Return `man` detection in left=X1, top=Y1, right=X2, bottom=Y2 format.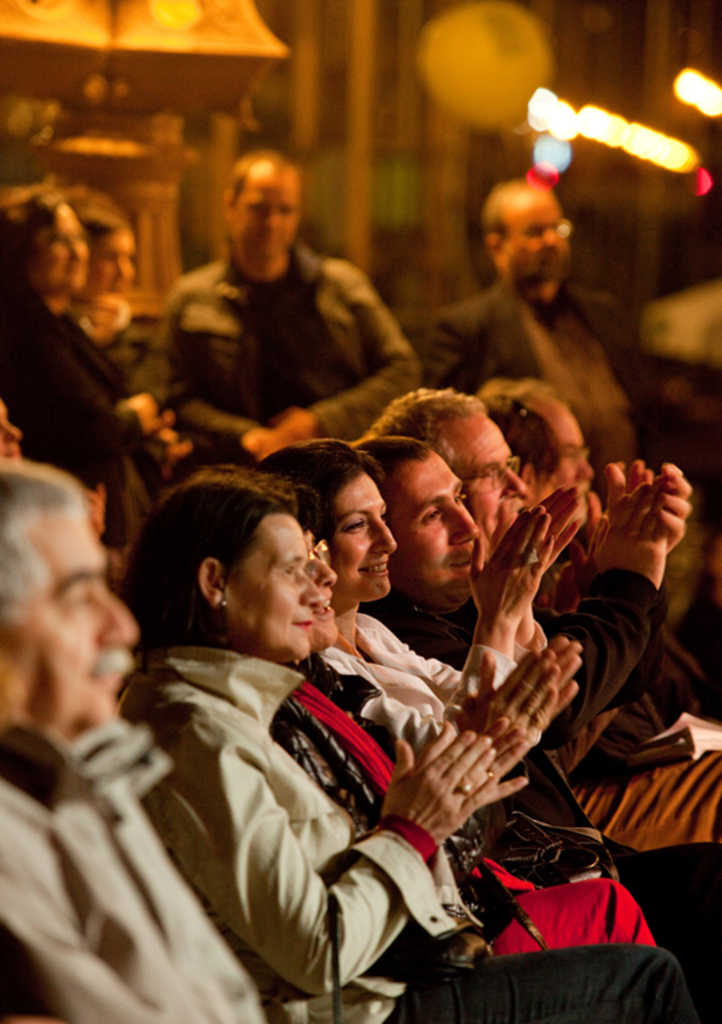
left=0, top=459, right=285, bottom=1023.
